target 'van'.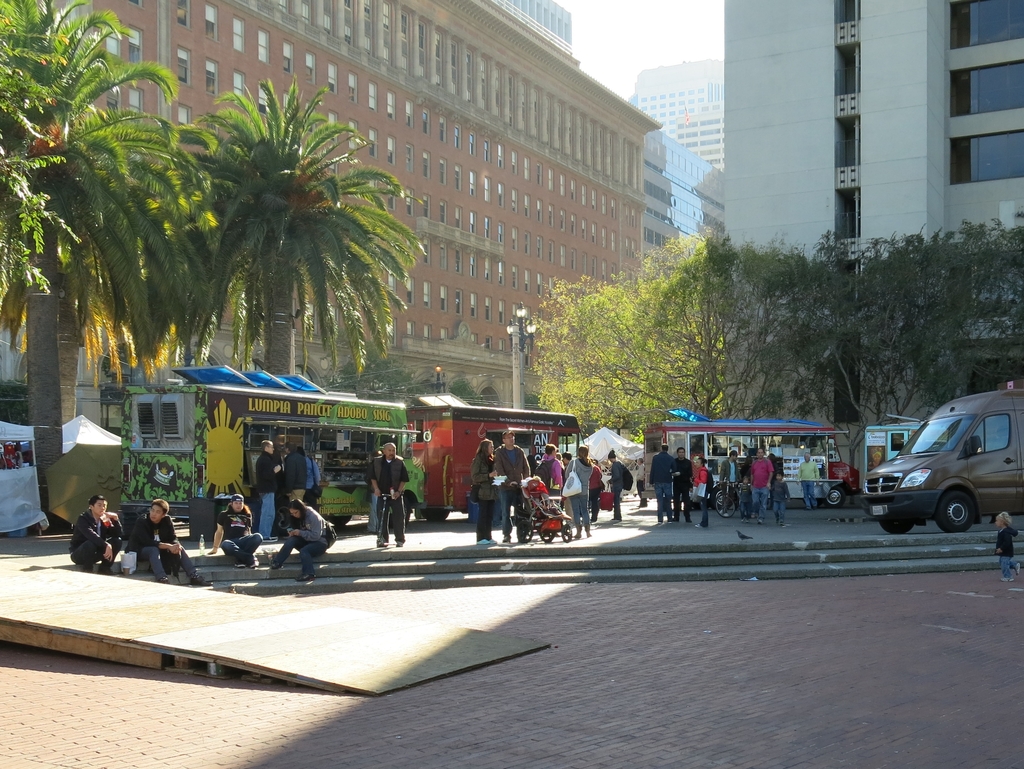
Target region: <box>405,390,581,524</box>.
